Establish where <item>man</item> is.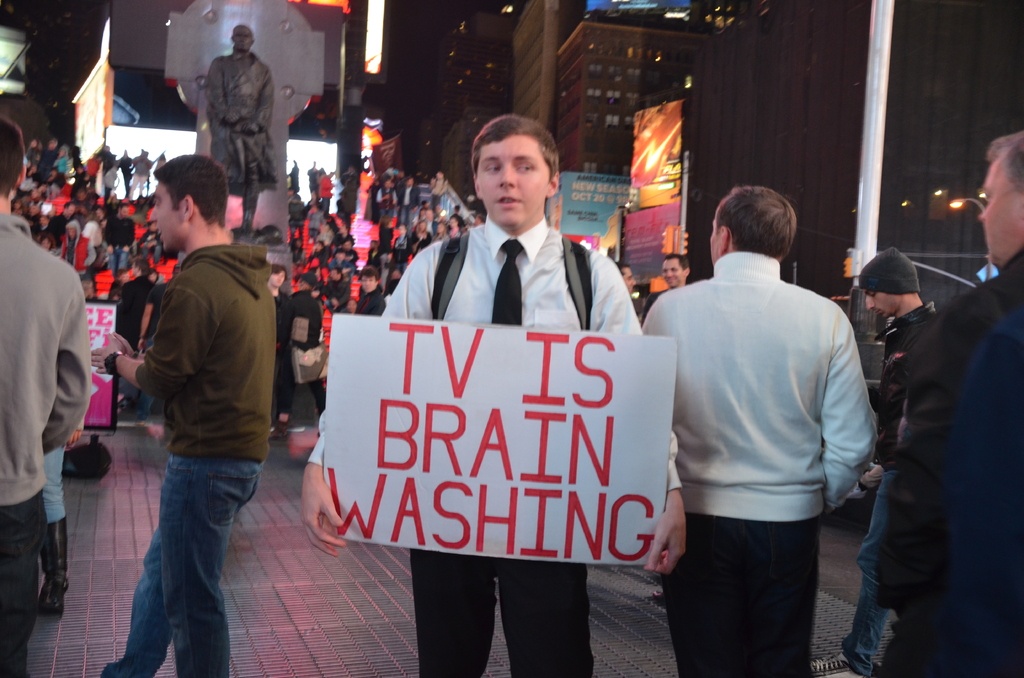
Established at 800,245,931,677.
